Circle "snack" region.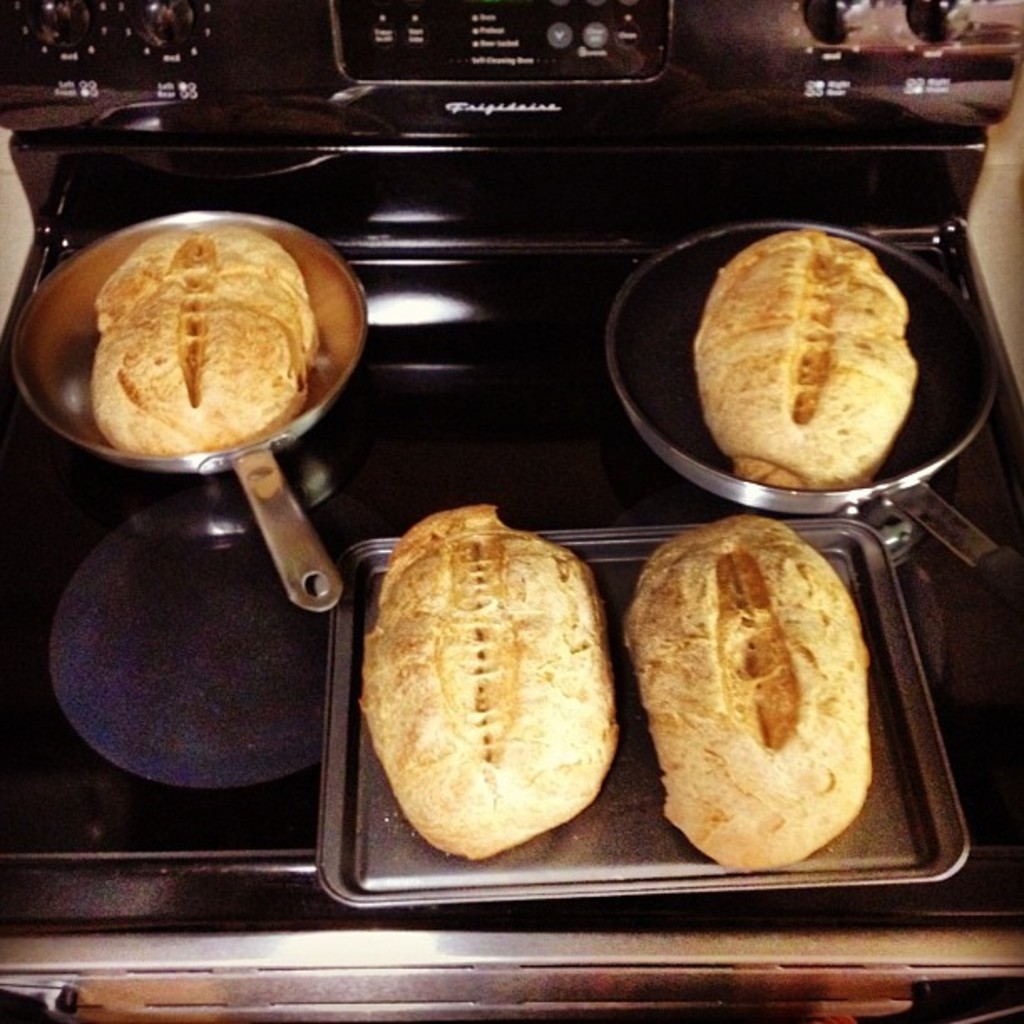
Region: (686, 221, 920, 492).
